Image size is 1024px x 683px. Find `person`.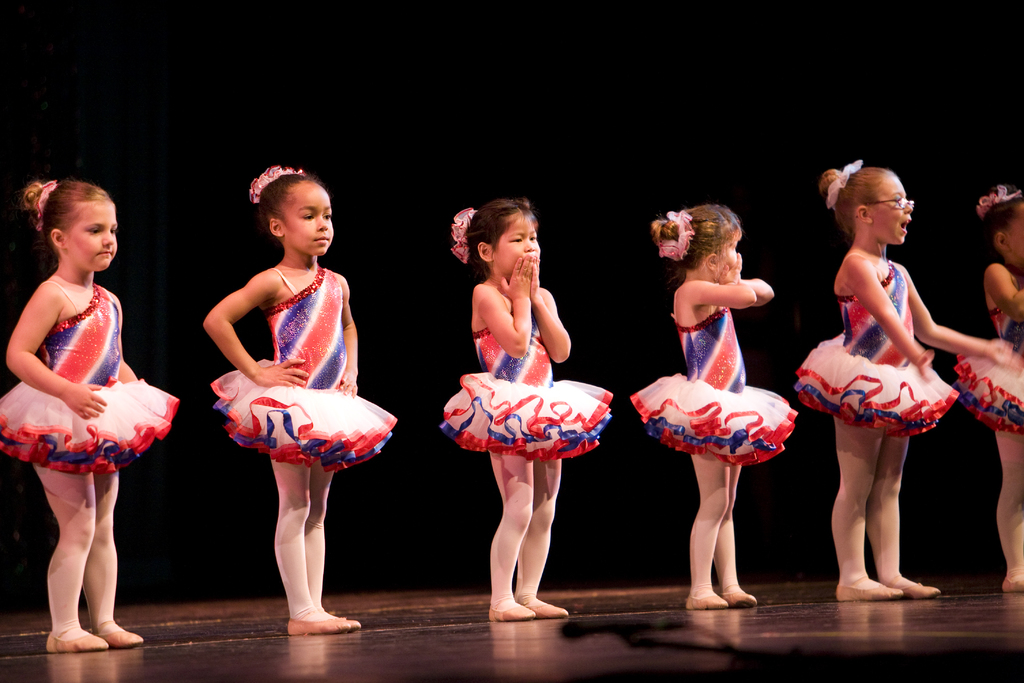
(802,160,976,608).
